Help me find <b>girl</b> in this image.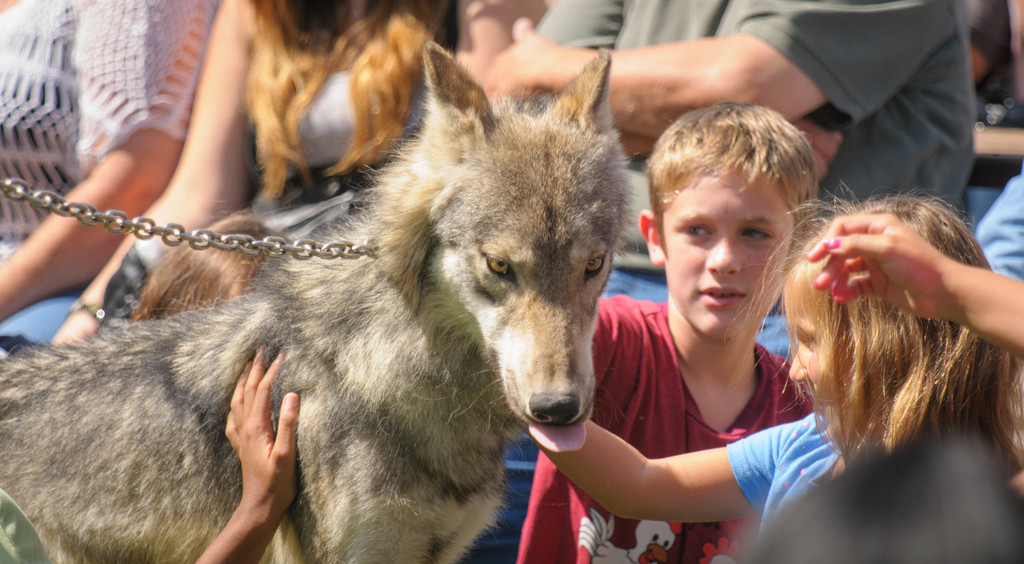
Found it: 535, 186, 1023, 540.
